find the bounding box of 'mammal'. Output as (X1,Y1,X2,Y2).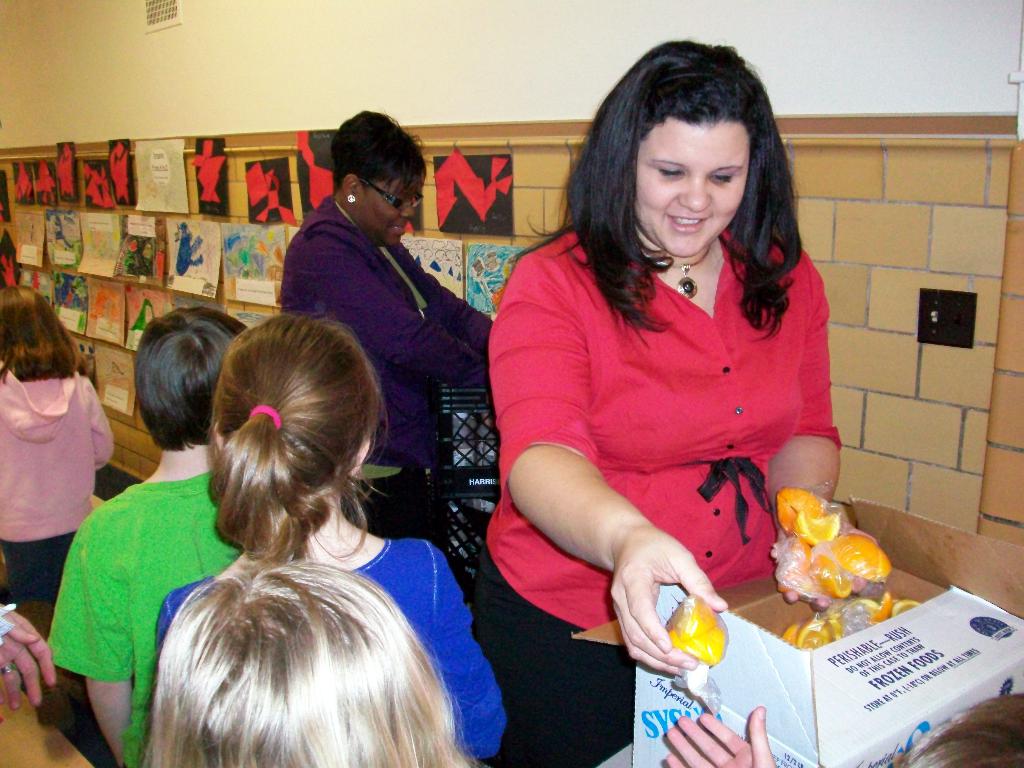
(662,691,1023,767).
